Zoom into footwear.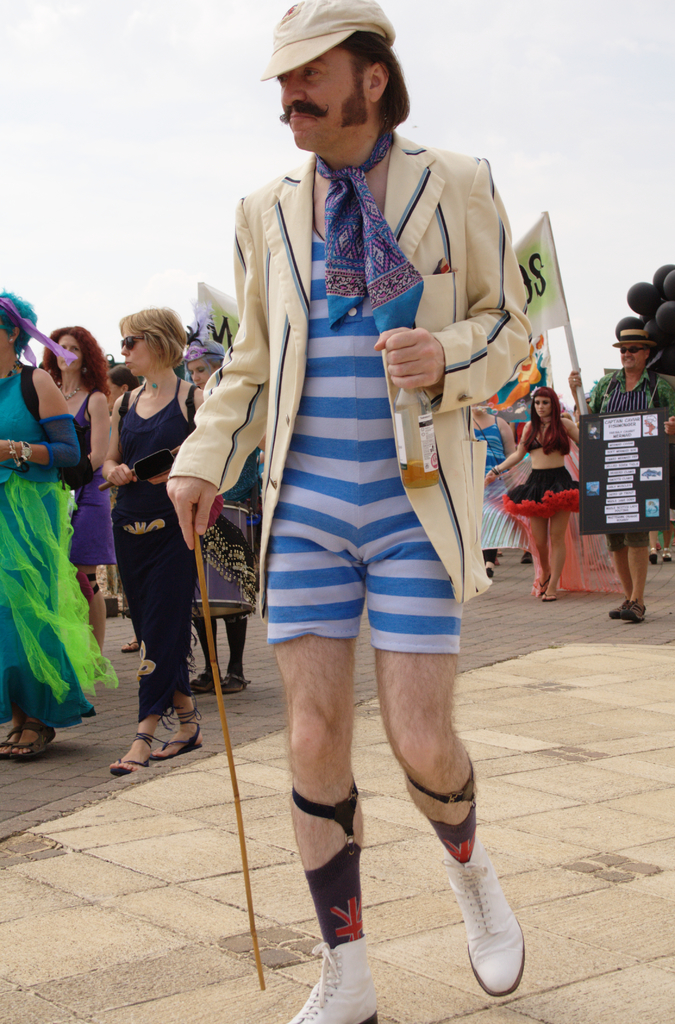
Zoom target: bbox=(486, 559, 505, 580).
